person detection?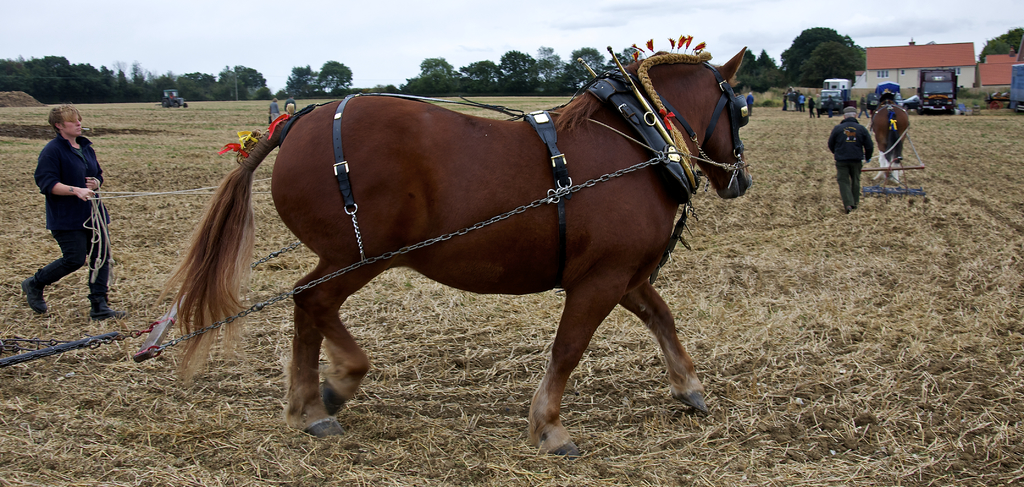
locate(268, 97, 279, 127)
